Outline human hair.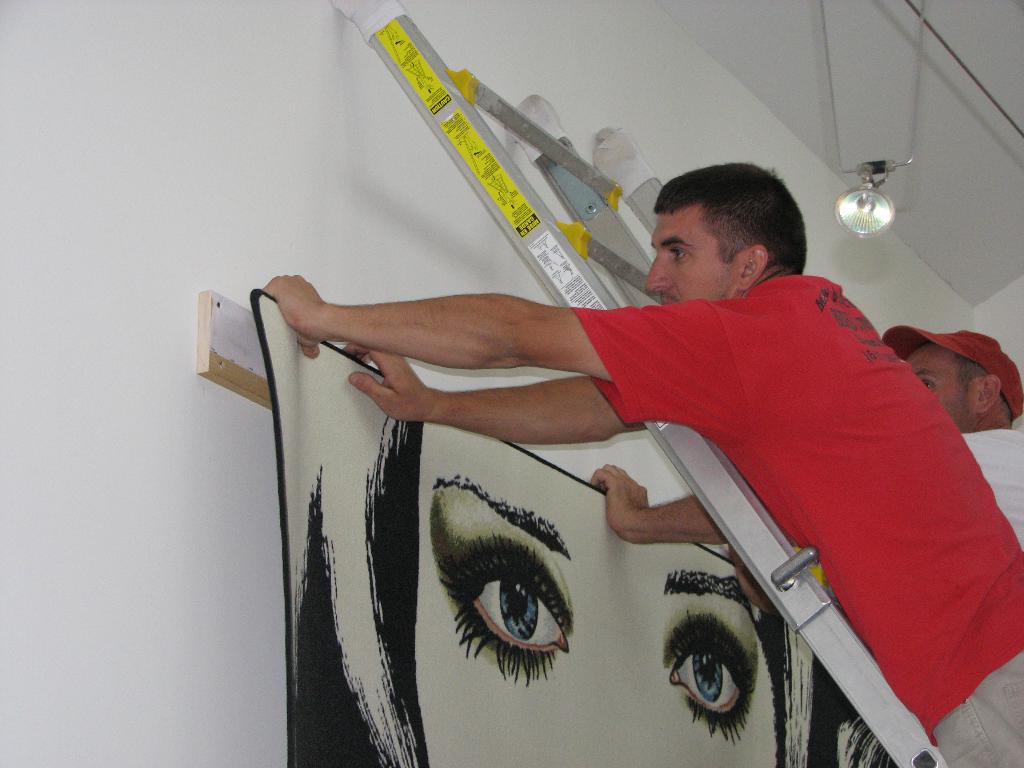
Outline: [left=953, top=355, right=1012, bottom=430].
